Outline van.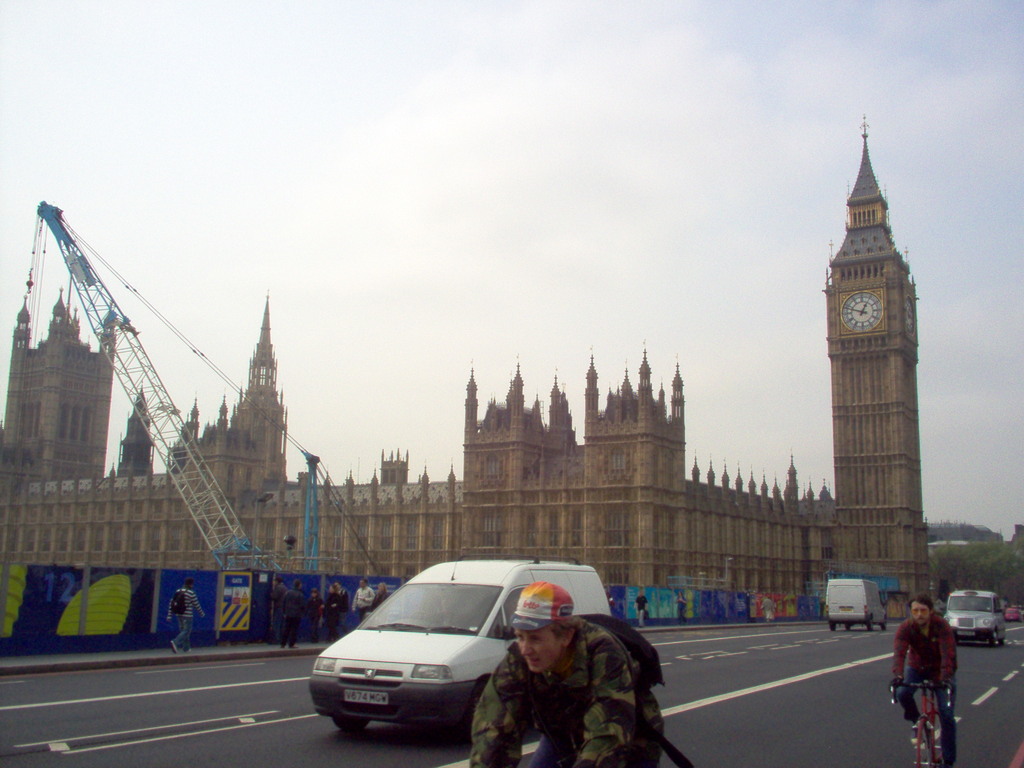
Outline: <region>301, 550, 613, 744</region>.
